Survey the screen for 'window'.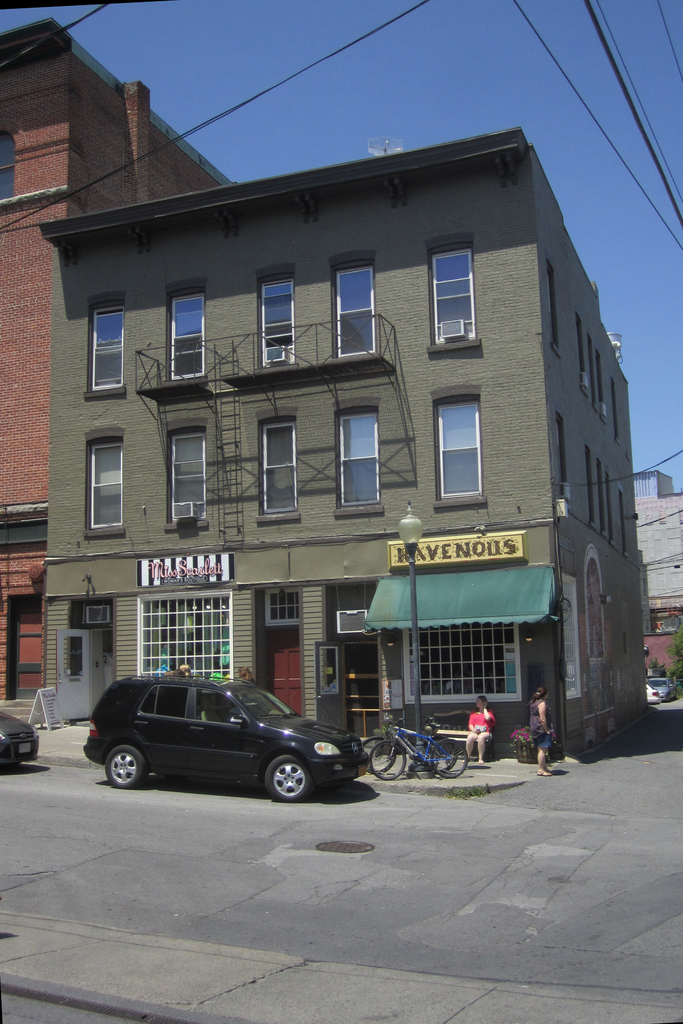
Survey found: [x1=589, y1=337, x2=604, y2=419].
